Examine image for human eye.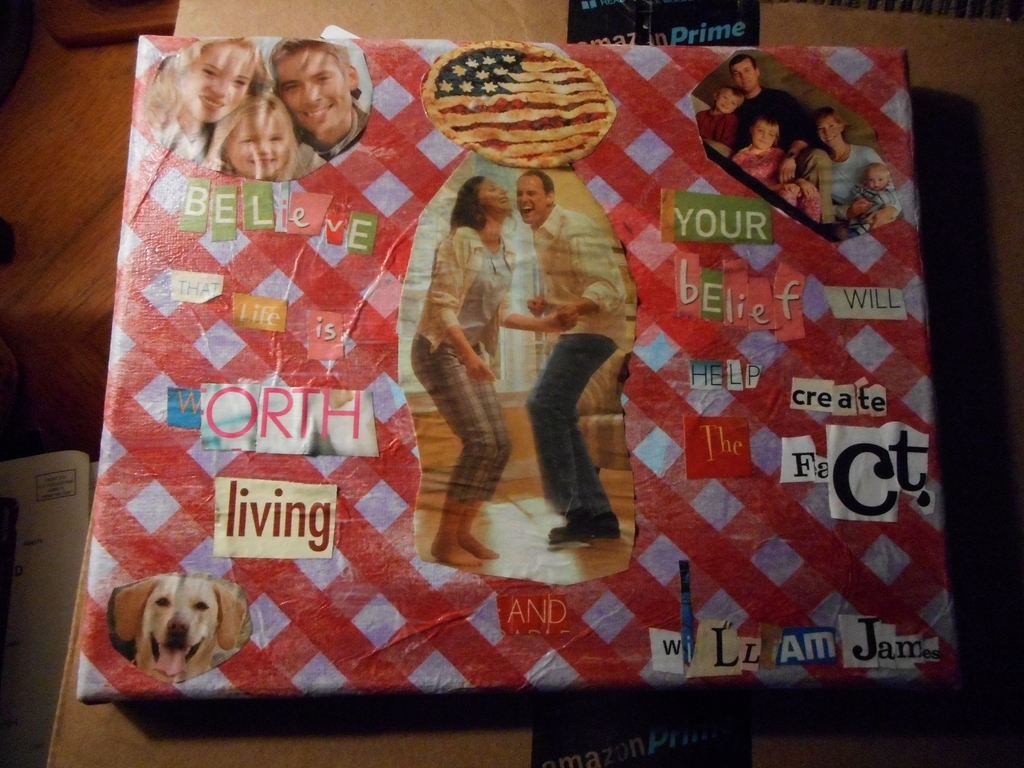
Examination result: 314, 76, 334, 85.
